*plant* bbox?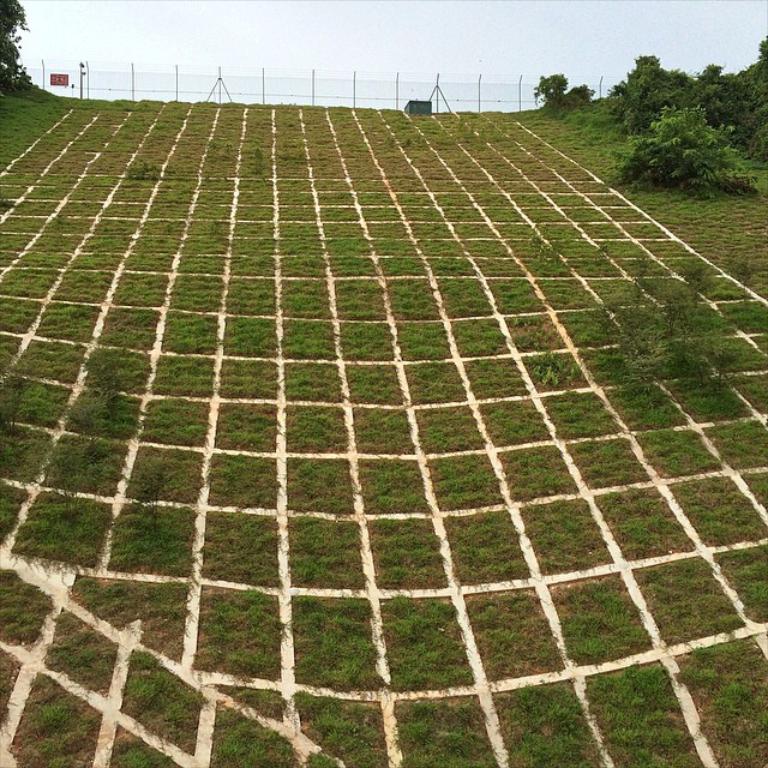
box(592, 661, 700, 767)
